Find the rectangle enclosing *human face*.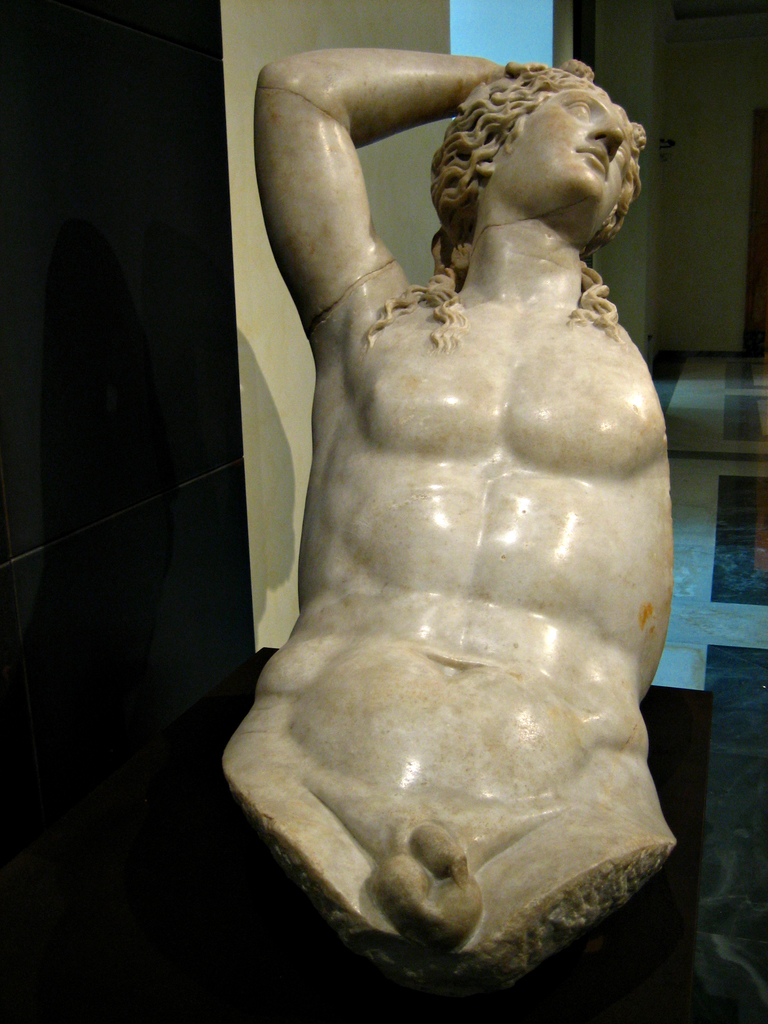
{"left": 493, "top": 92, "right": 636, "bottom": 216}.
